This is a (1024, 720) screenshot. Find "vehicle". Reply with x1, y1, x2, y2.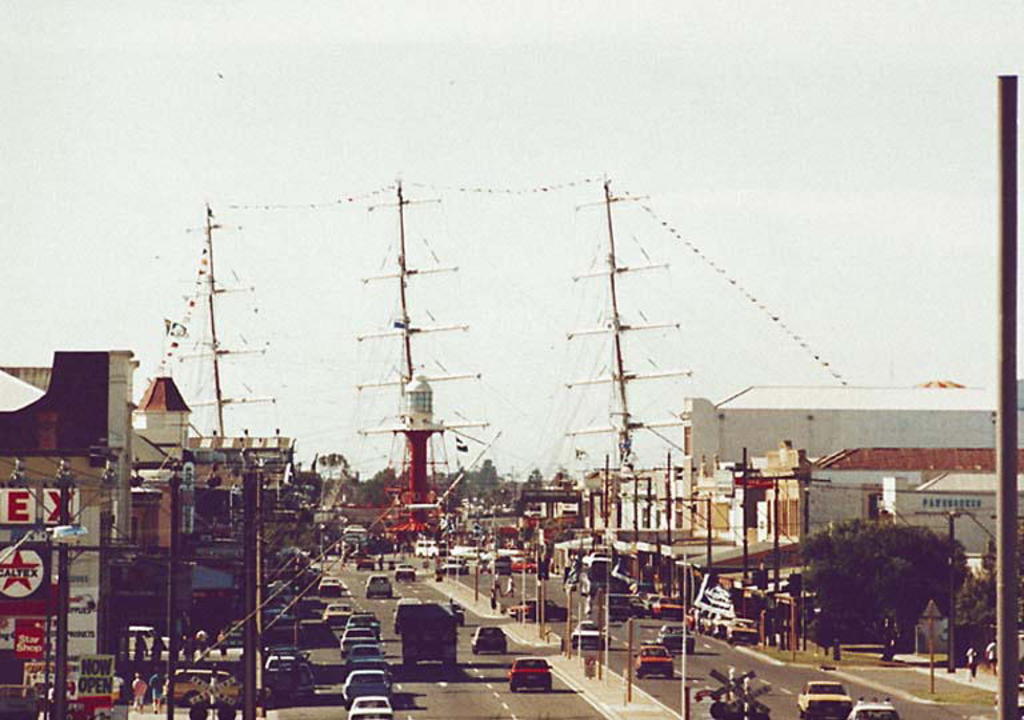
845, 693, 901, 719.
